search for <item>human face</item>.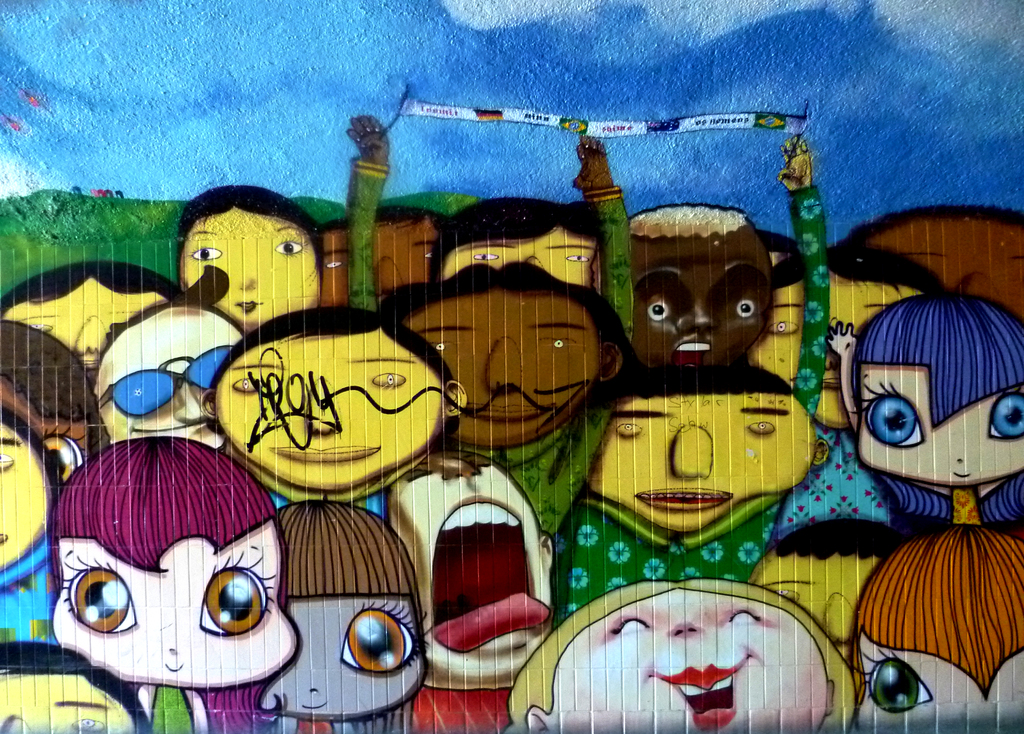
Found at (x1=850, y1=654, x2=1023, y2=733).
